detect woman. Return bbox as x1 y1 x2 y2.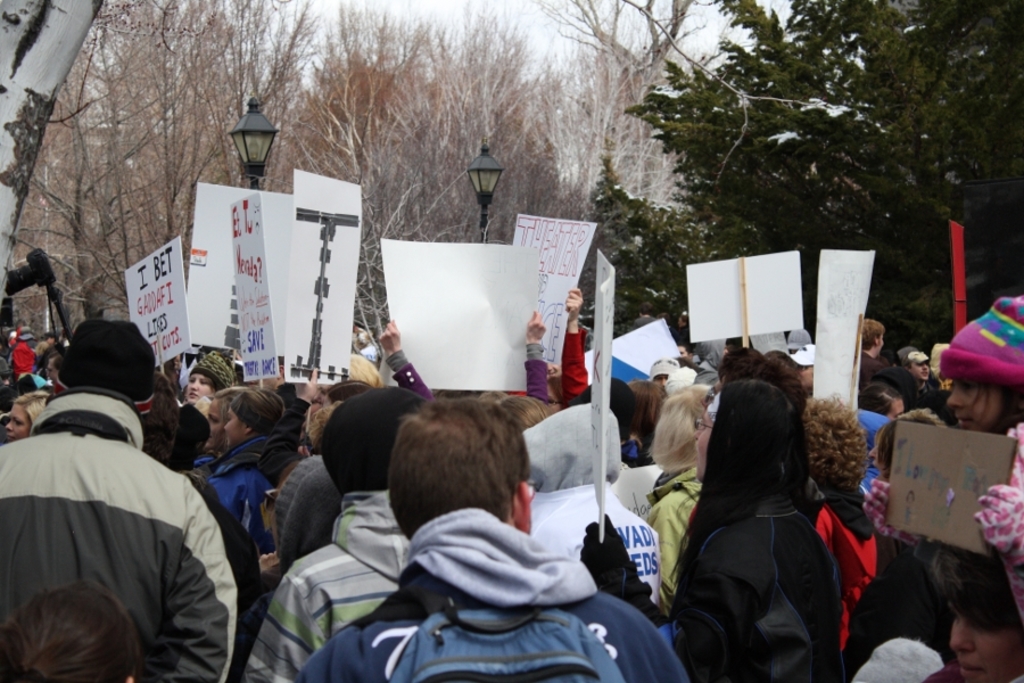
883 534 1023 682.
